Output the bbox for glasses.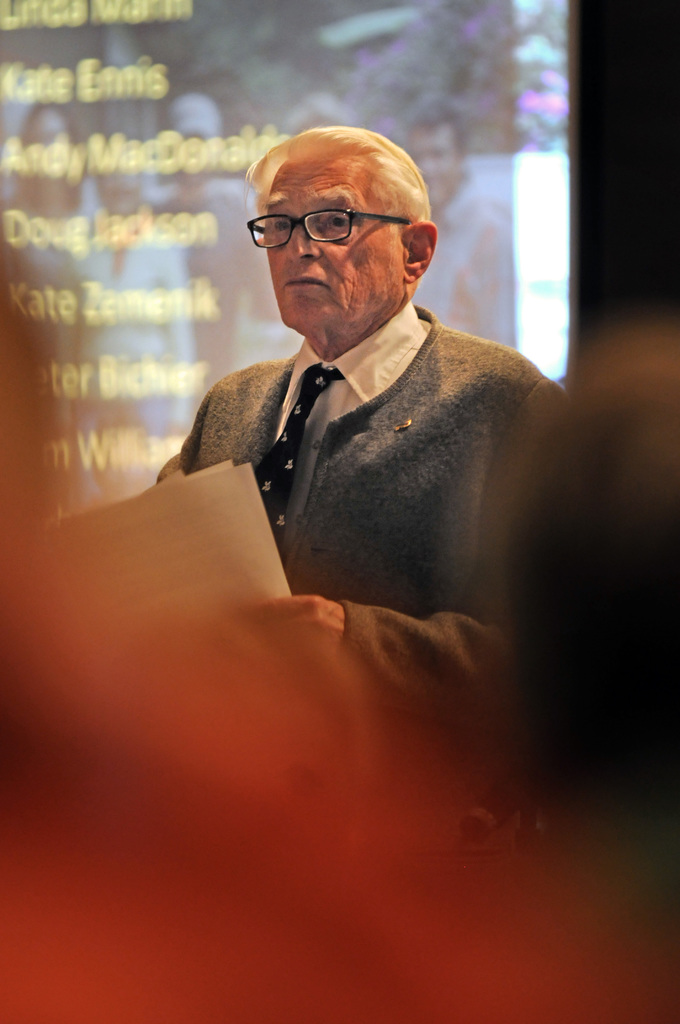
bbox(242, 206, 412, 252).
